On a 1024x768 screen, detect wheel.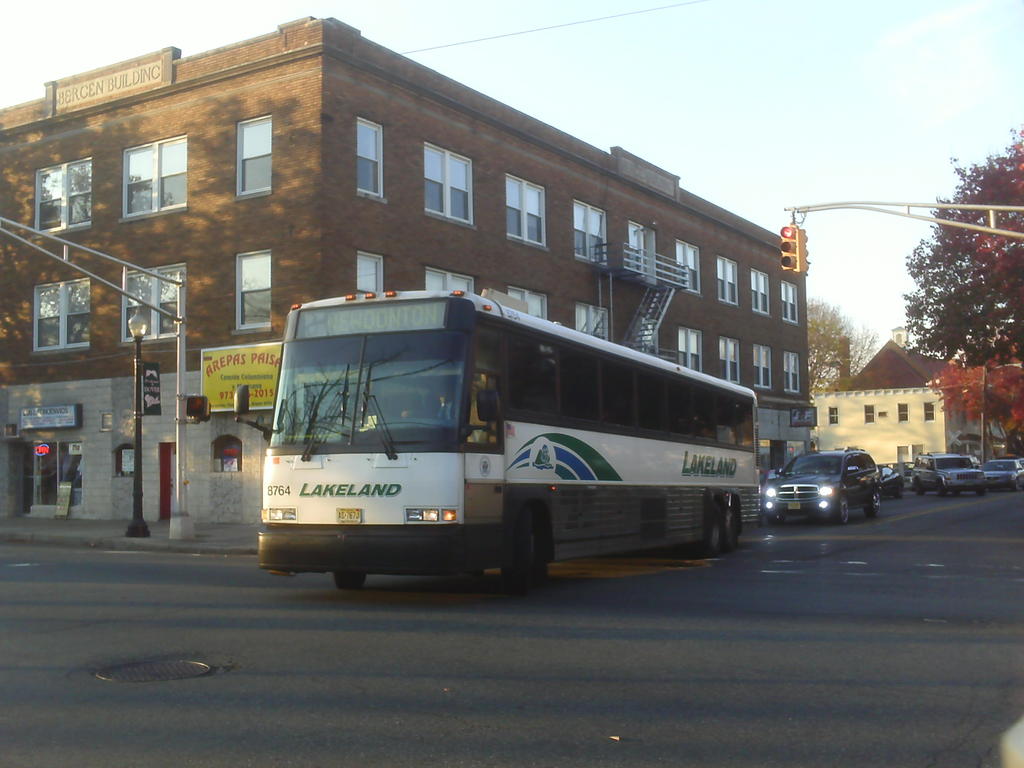
[x1=703, y1=494, x2=738, y2=555].
